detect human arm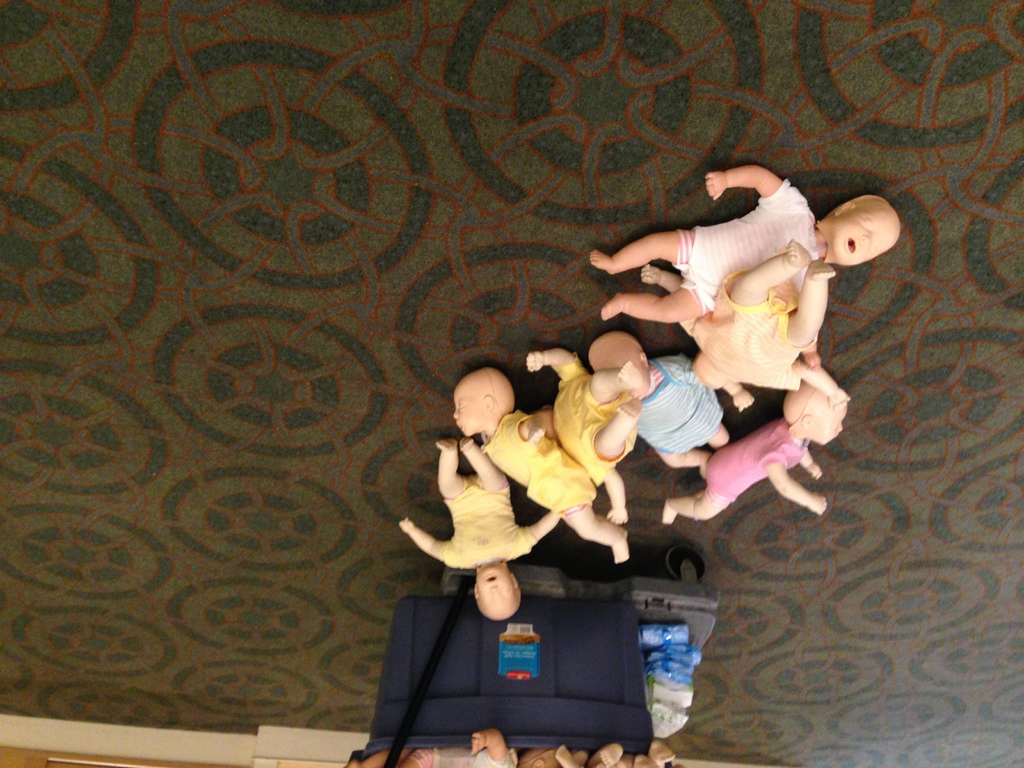
{"x1": 511, "y1": 495, "x2": 565, "y2": 550}
